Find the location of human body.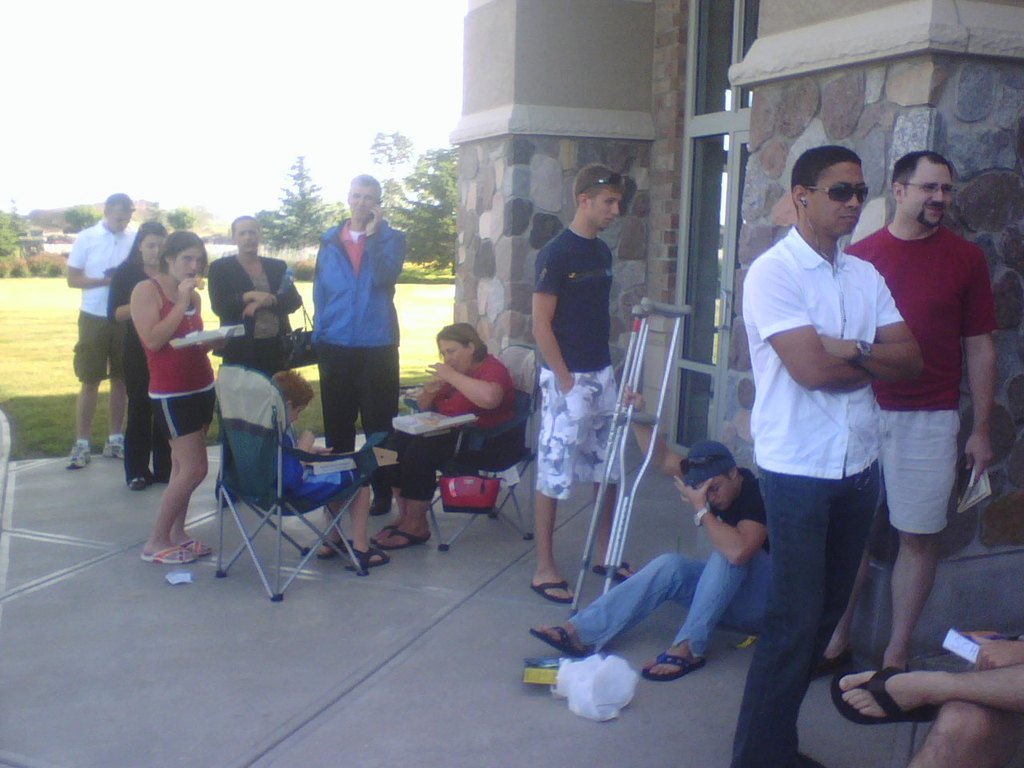
Location: 527:446:782:694.
